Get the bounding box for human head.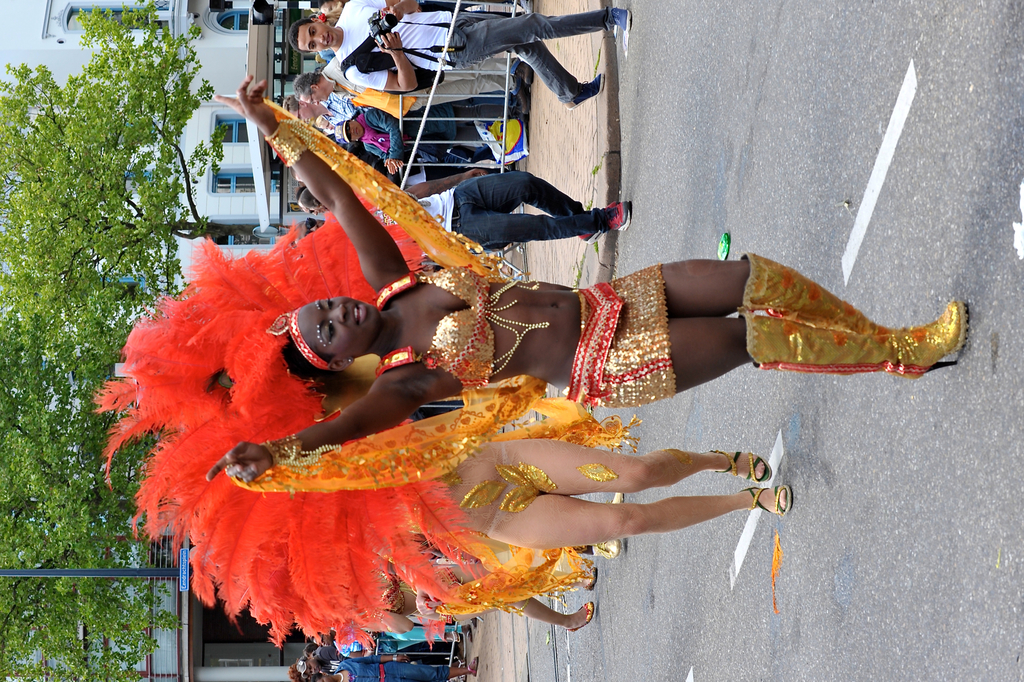
<region>300, 190, 324, 215</region>.
